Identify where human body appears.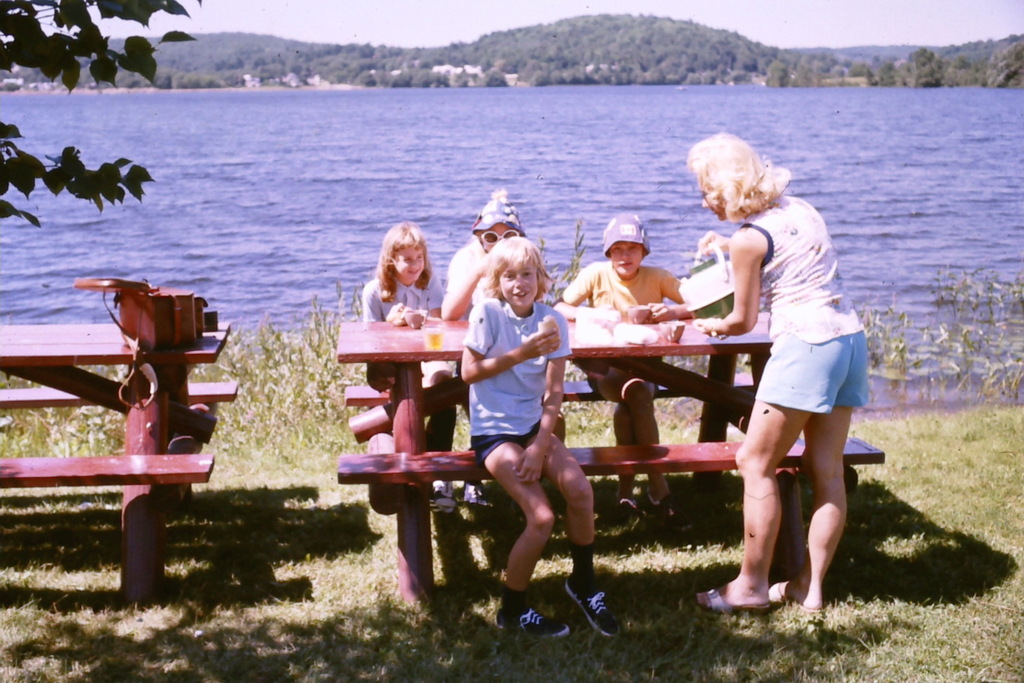
Appears at l=458, t=285, r=624, b=641.
